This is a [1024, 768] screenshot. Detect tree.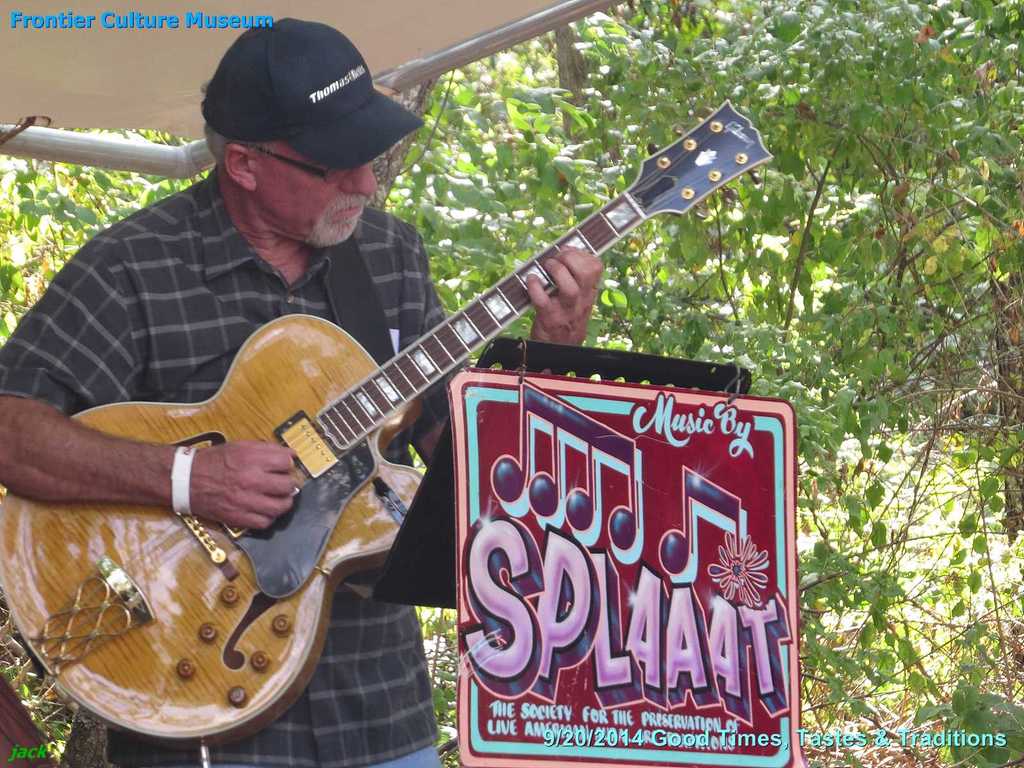
0/0/1023/767.
